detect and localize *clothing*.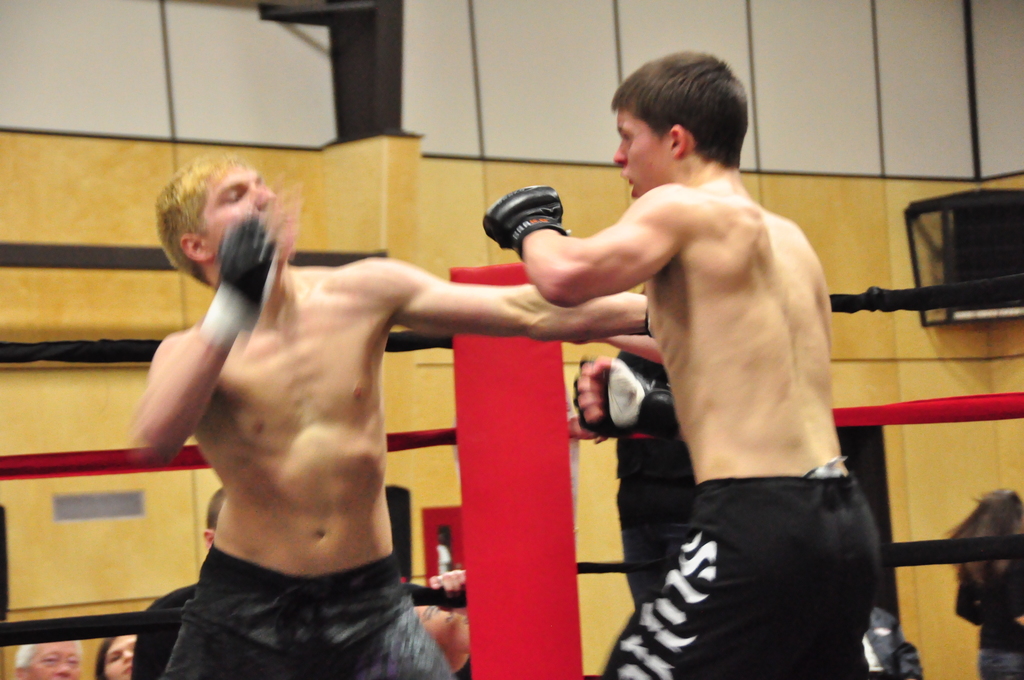
Localized at (601,458,919,674).
